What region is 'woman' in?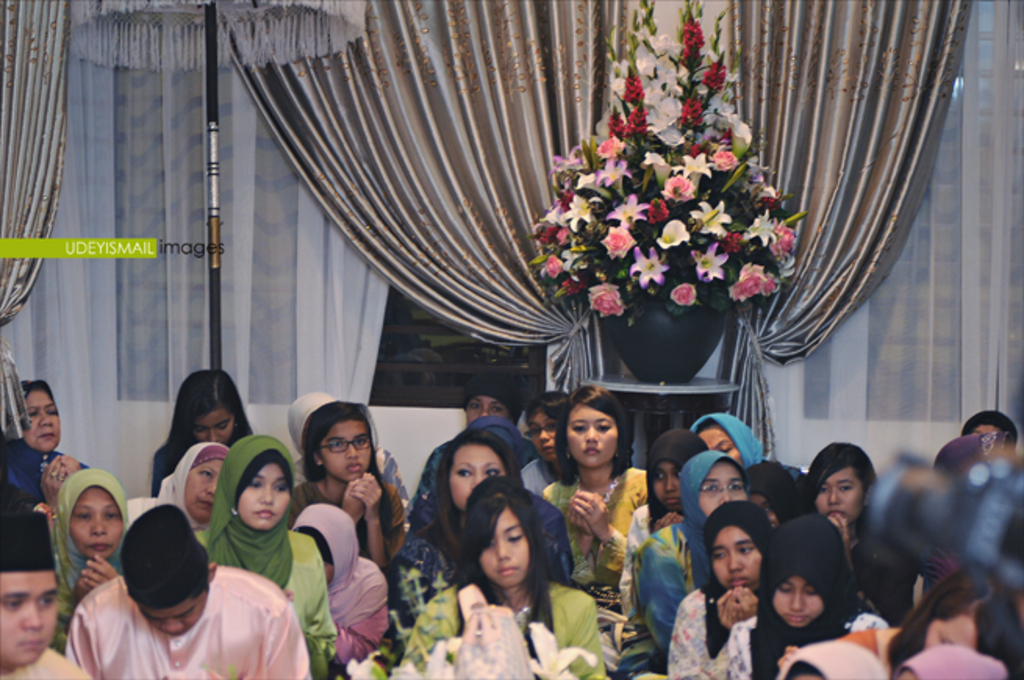
bbox(292, 502, 391, 678).
